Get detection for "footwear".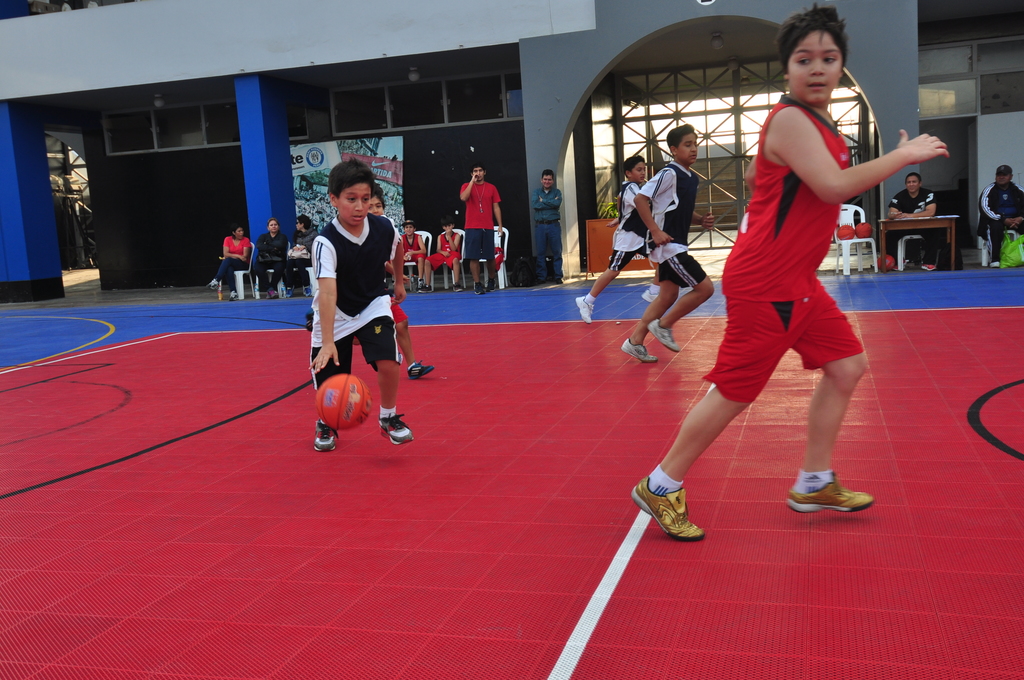
Detection: [x1=416, y1=284, x2=433, y2=295].
